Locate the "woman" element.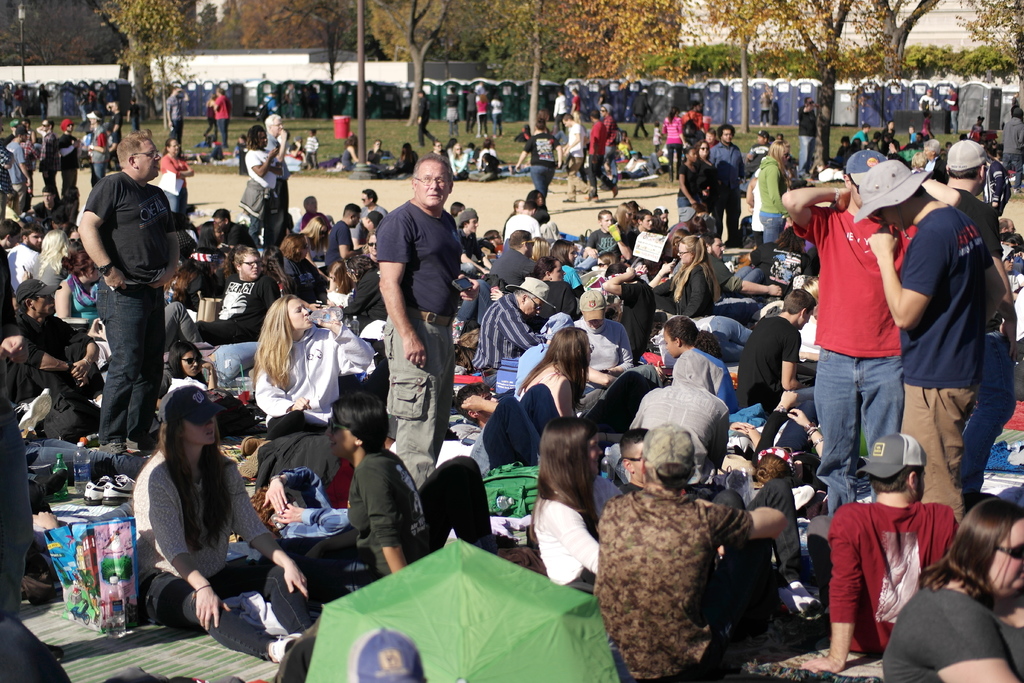
Element bbox: rect(390, 143, 415, 173).
